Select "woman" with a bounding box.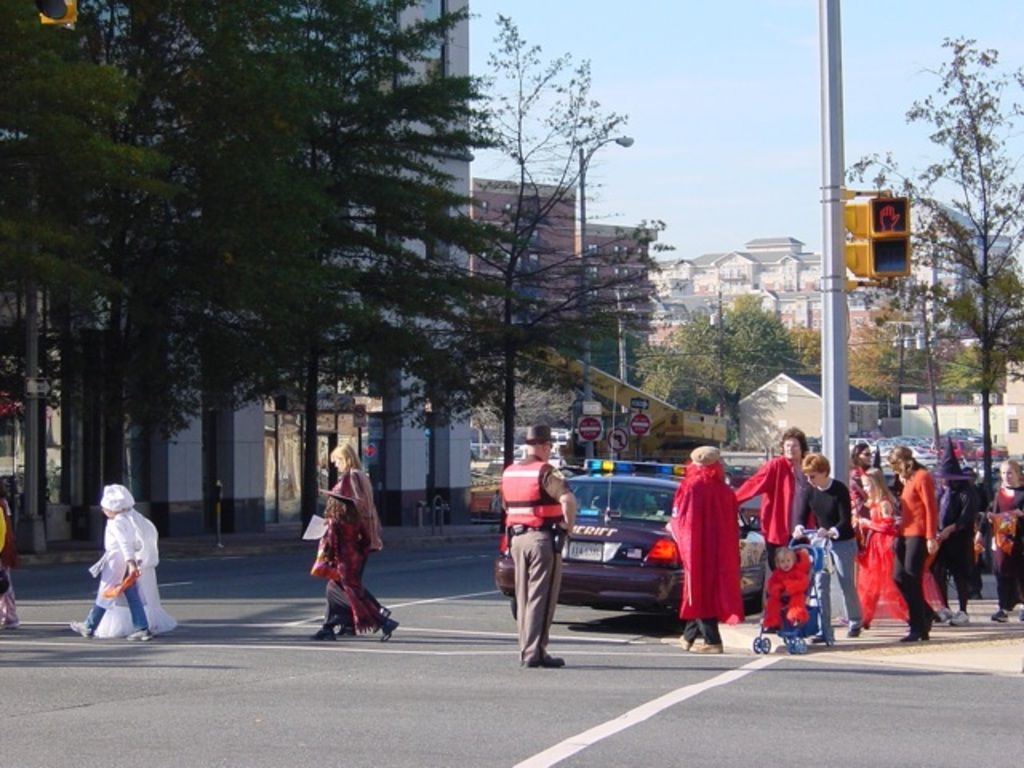
[928, 435, 976, 624].
